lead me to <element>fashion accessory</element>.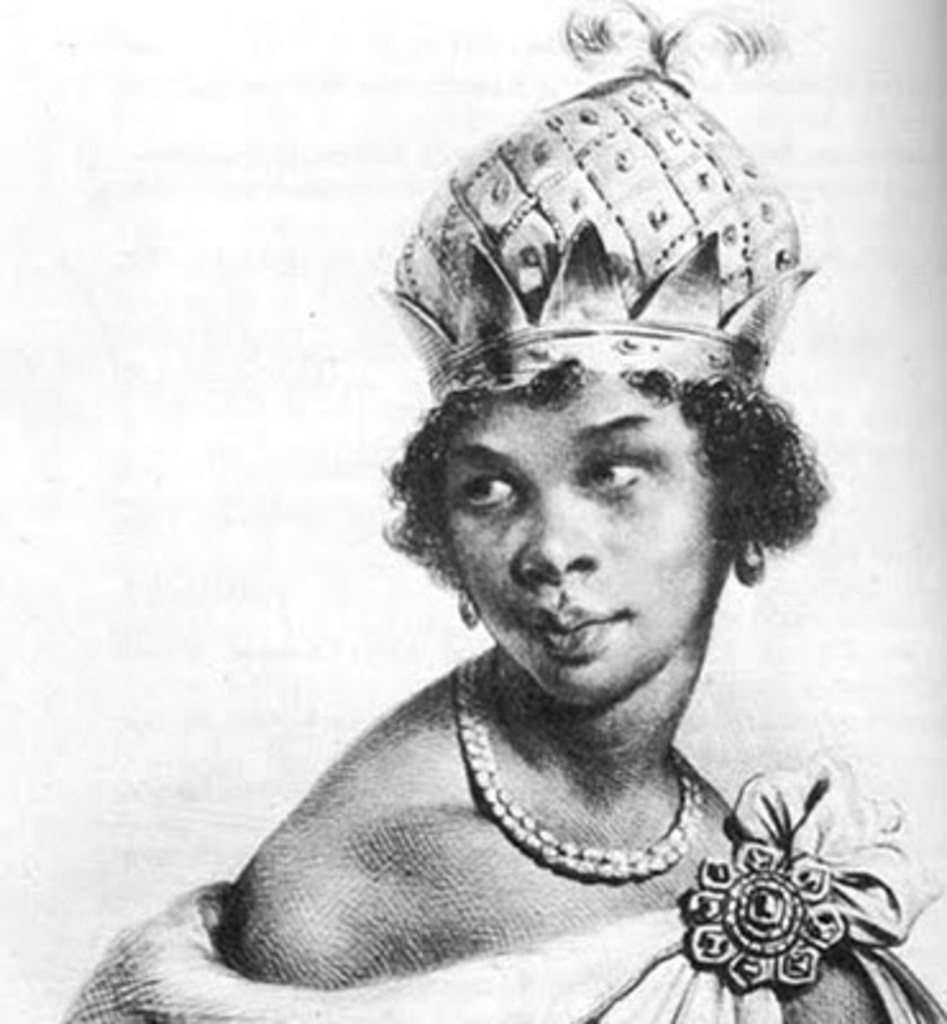
Lead to left=740, top=532, right=768, bottom=586.
